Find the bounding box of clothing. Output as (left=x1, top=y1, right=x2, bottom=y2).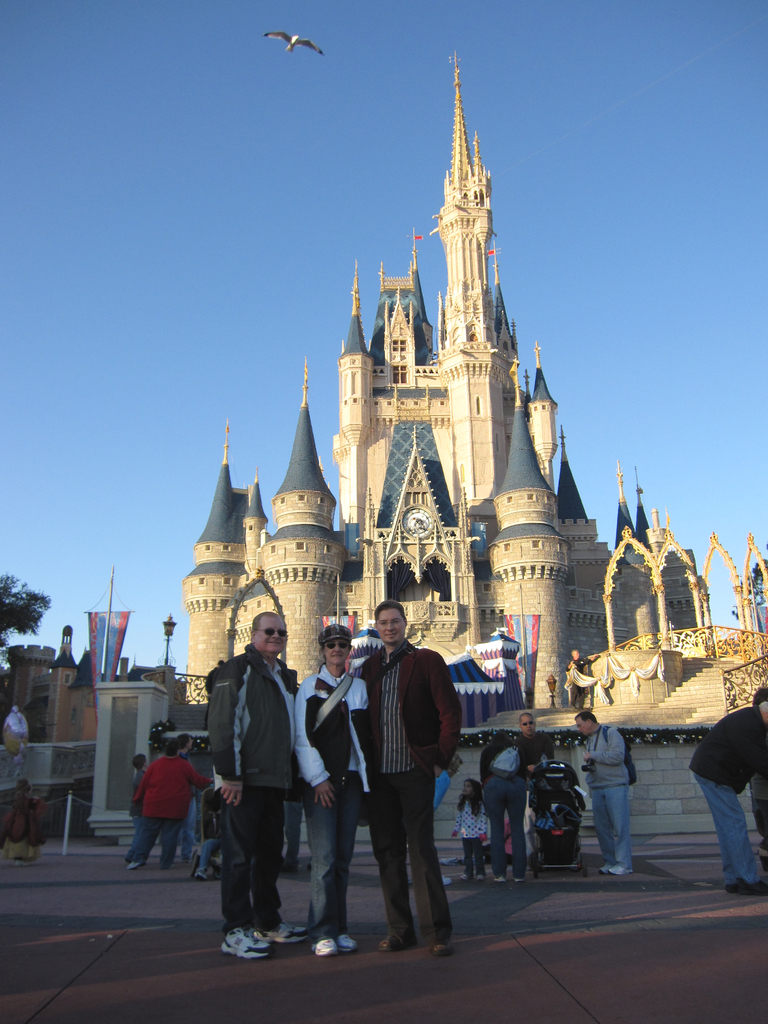
(left=358, top=641, right=442, bottom=767).
